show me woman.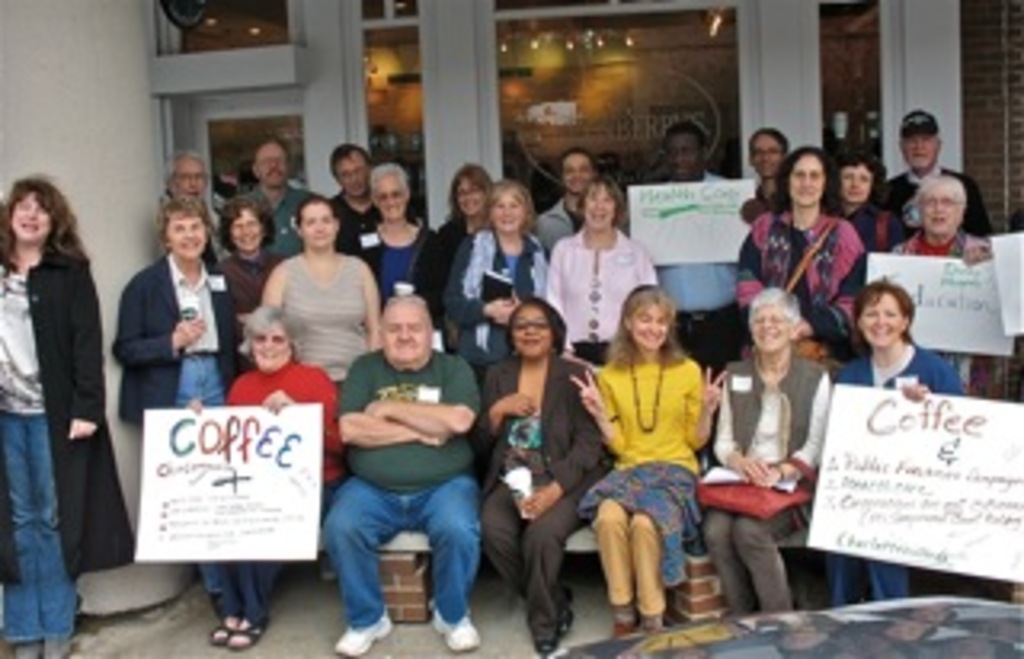
woman is here: {"x1": 698, "y1": 285, "x2": 838, "y2": 617}.
